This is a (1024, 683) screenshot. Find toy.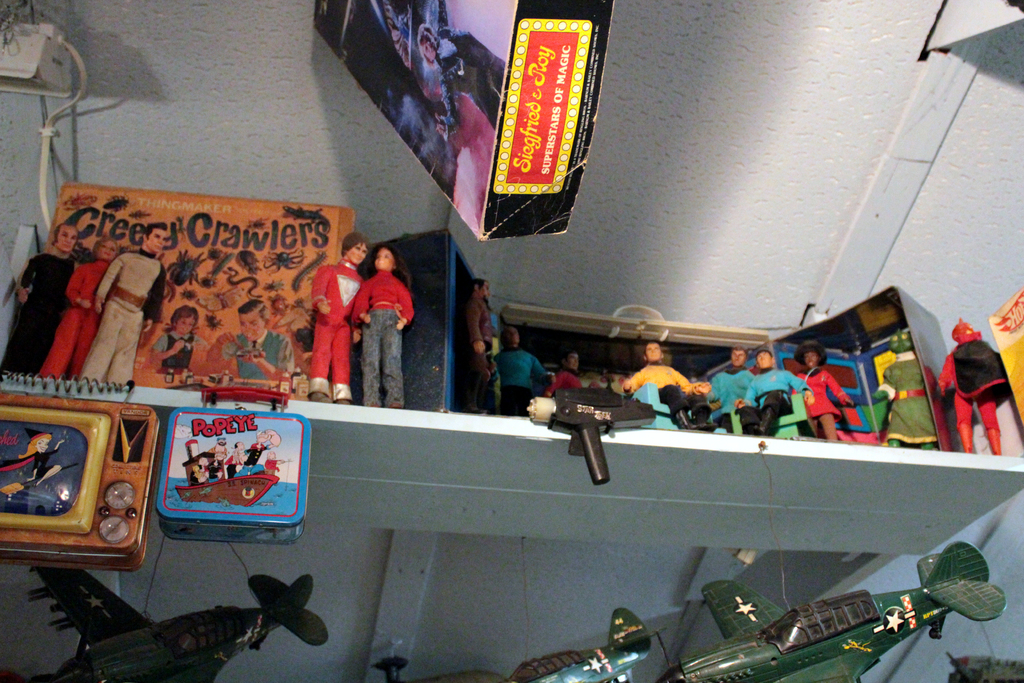
Bounding box: [x1=493, y1=323, x2=550, y2=418].
